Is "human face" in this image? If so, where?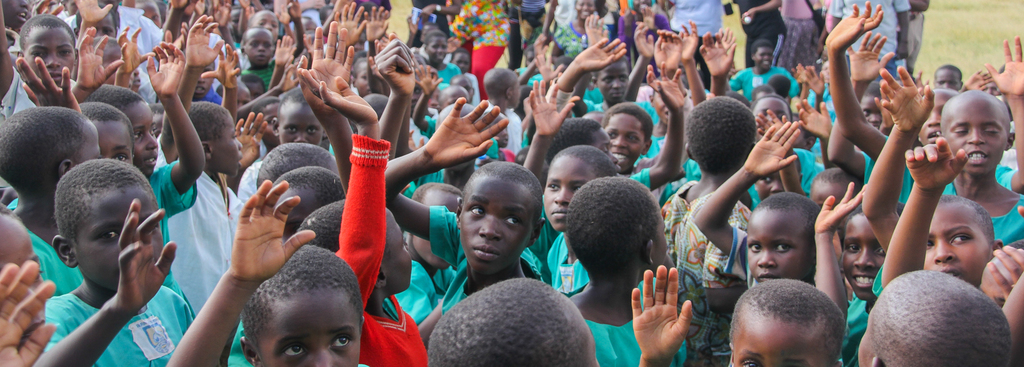
Yes, at 260:291:360:366.
